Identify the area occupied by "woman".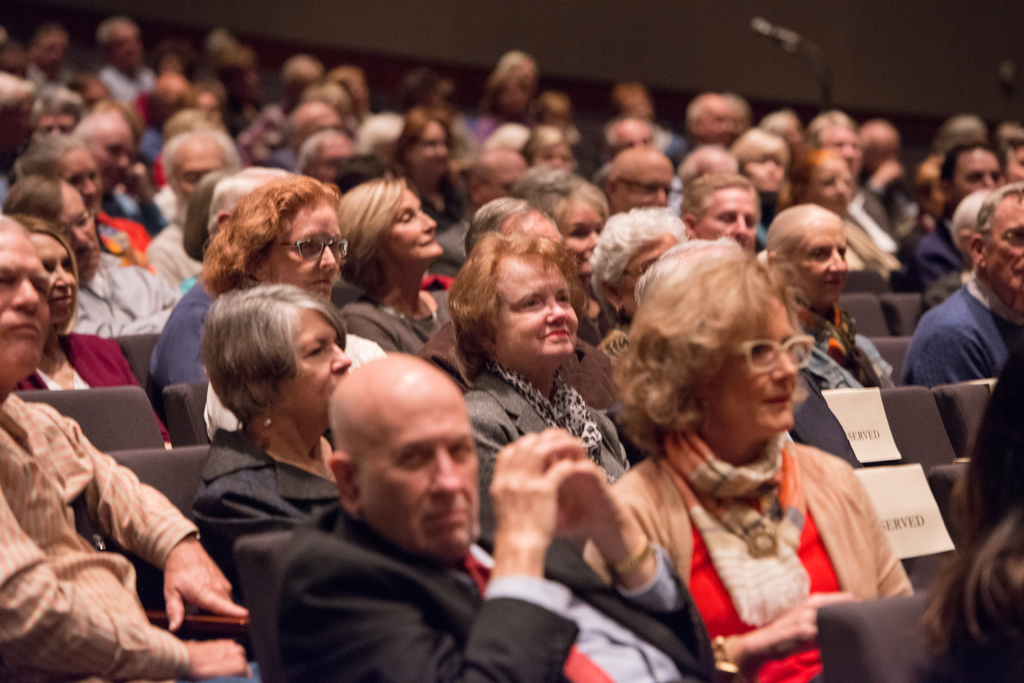
Area: crop(462, 241, 631, 545).
